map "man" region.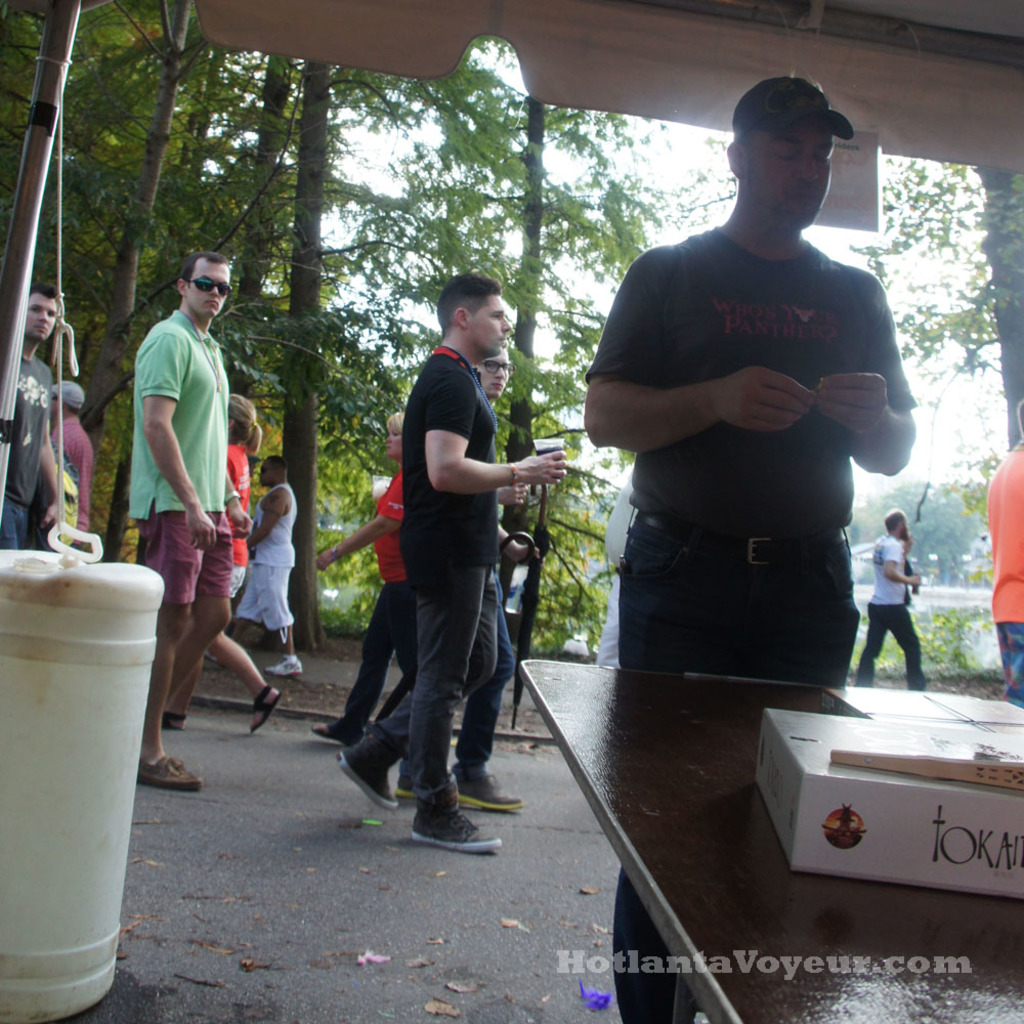
Mapped to [x1=44, y1=380, x2=94, y2=535].
